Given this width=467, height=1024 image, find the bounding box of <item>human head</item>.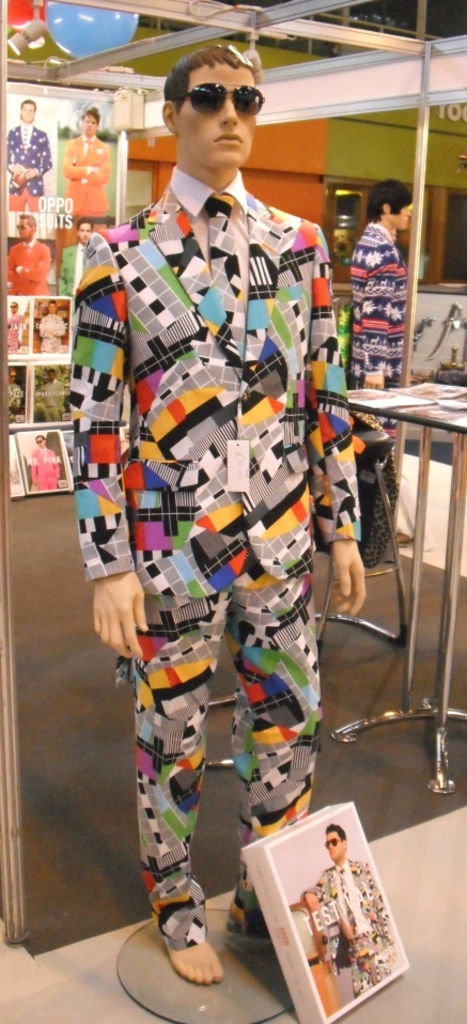
x1=45 y1=302 x2=59 y2=314.
